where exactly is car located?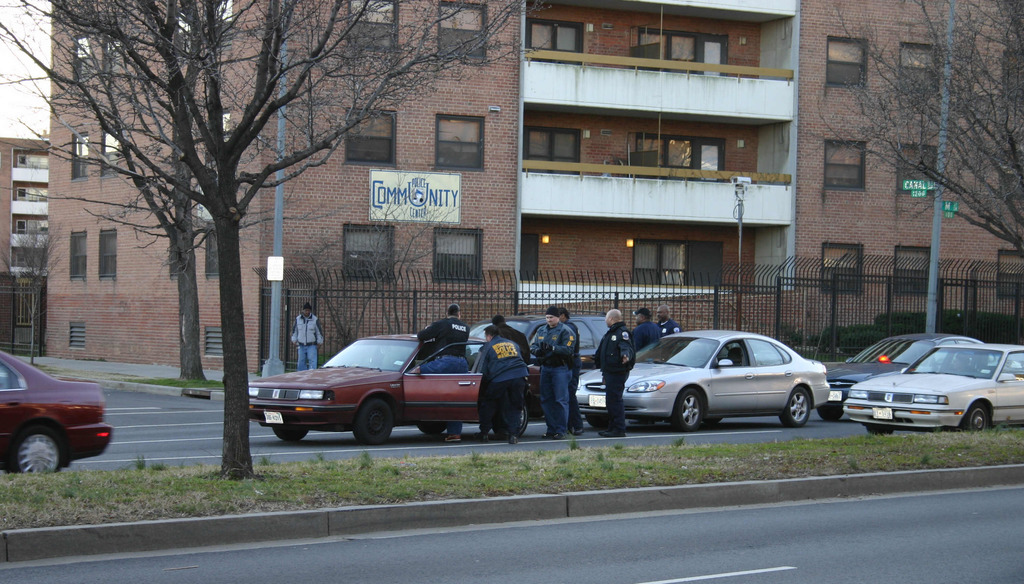
Its bounding box is [577, 326, 835, 432].
